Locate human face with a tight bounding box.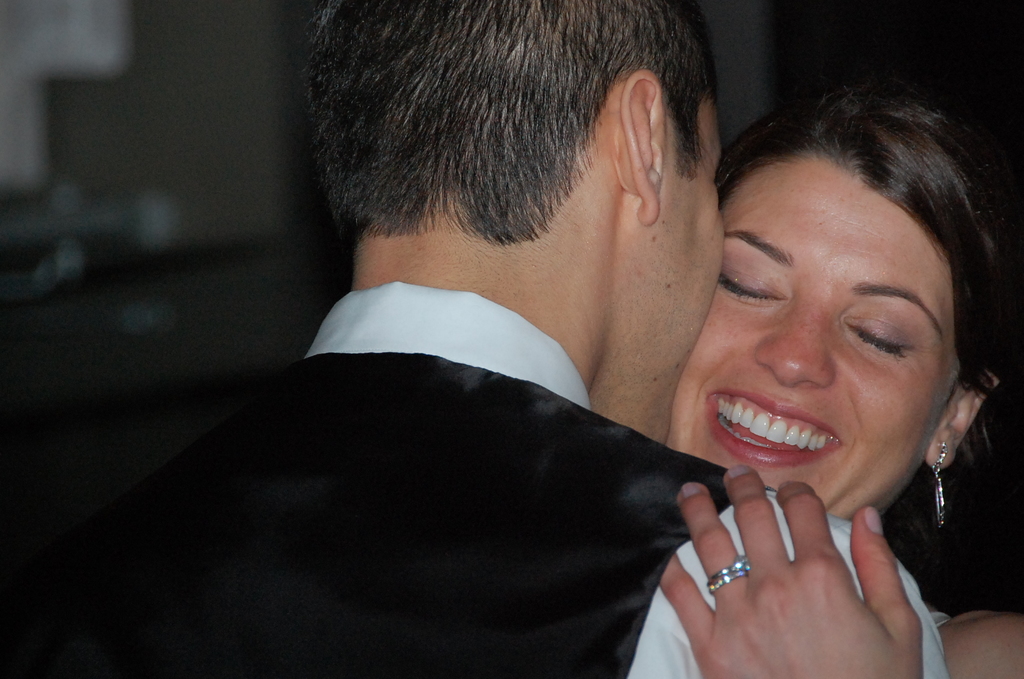
bbox=(659, 168, 963, 518).
